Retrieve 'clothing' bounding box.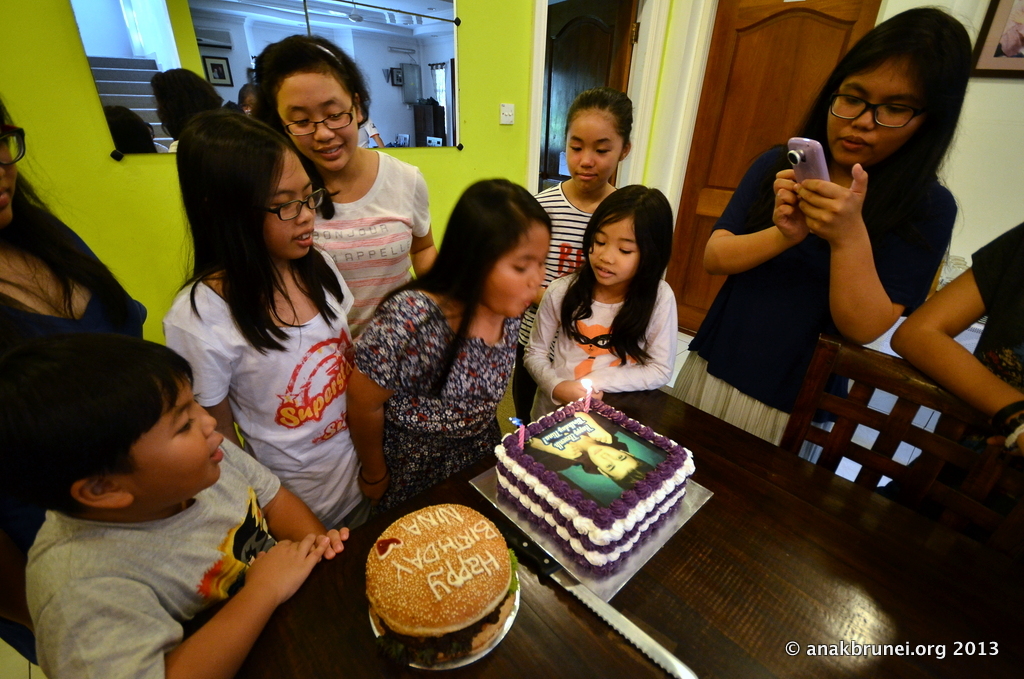
Bounding box: Rect(32, 425, 282, 678).
